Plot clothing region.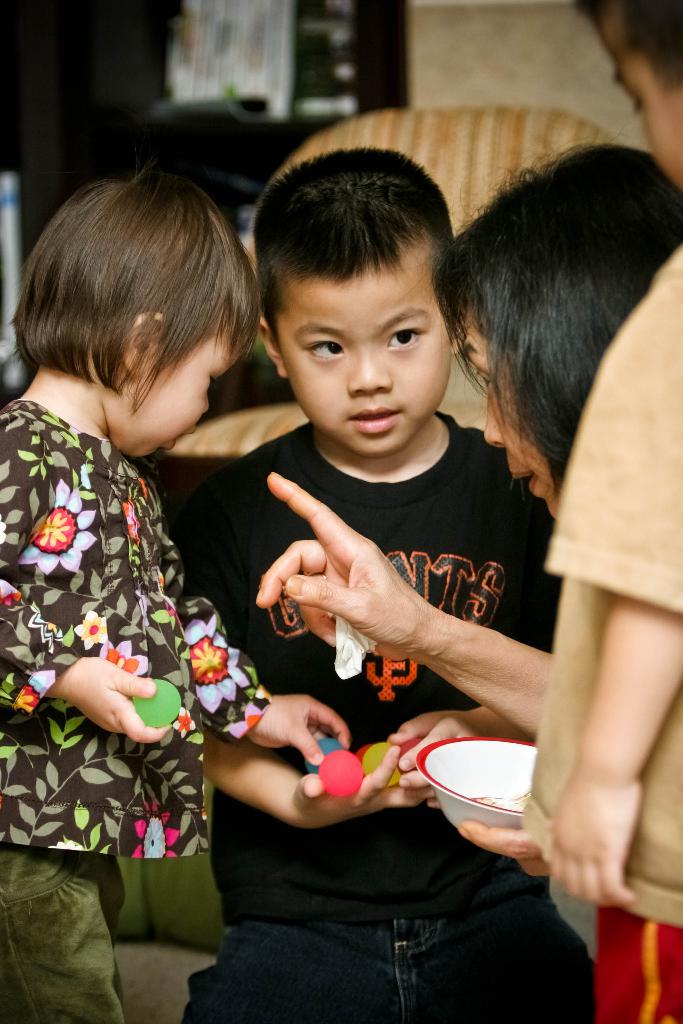
Plotted at bbox=[0, 159, 314, 1023].
